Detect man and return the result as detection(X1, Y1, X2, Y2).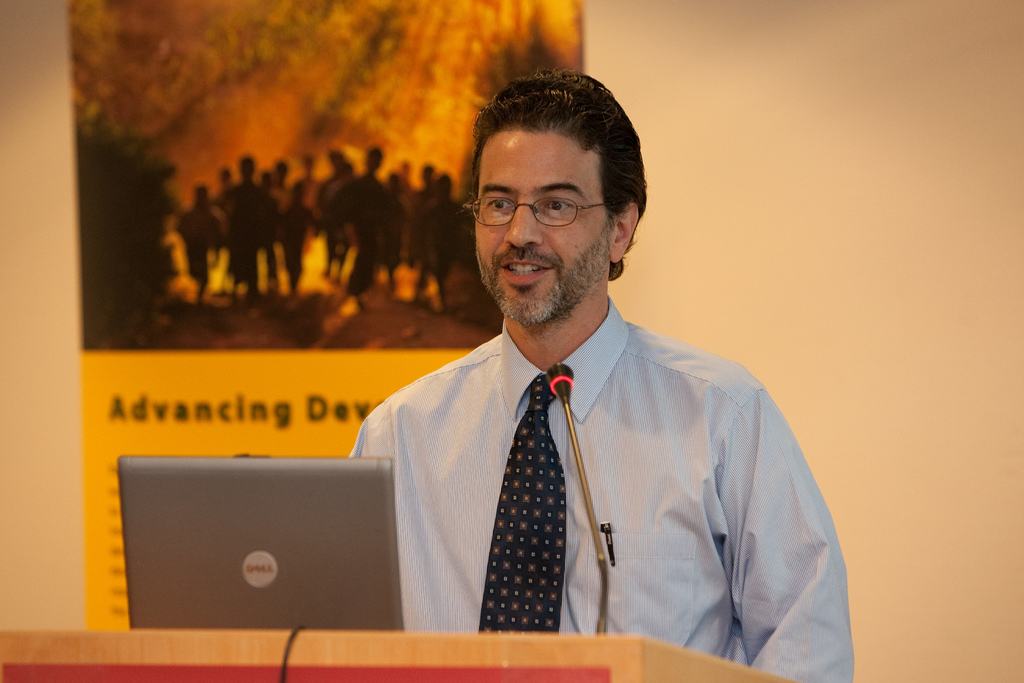
detection(344, 76, 855, 682).
